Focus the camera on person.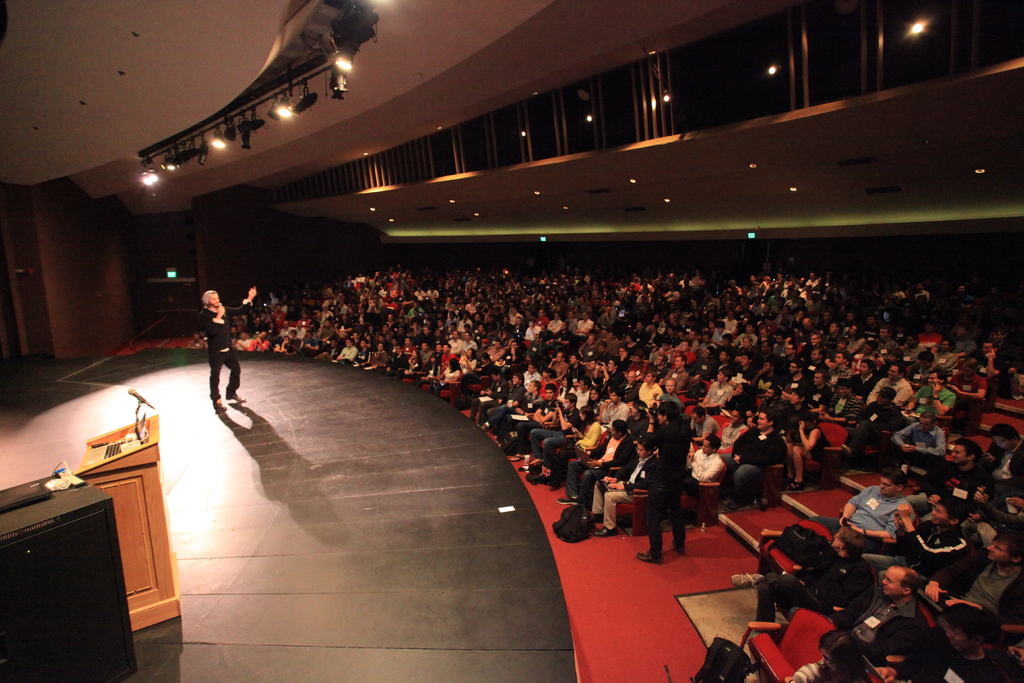
Focus region: <box>734,534,860,620</box>.
